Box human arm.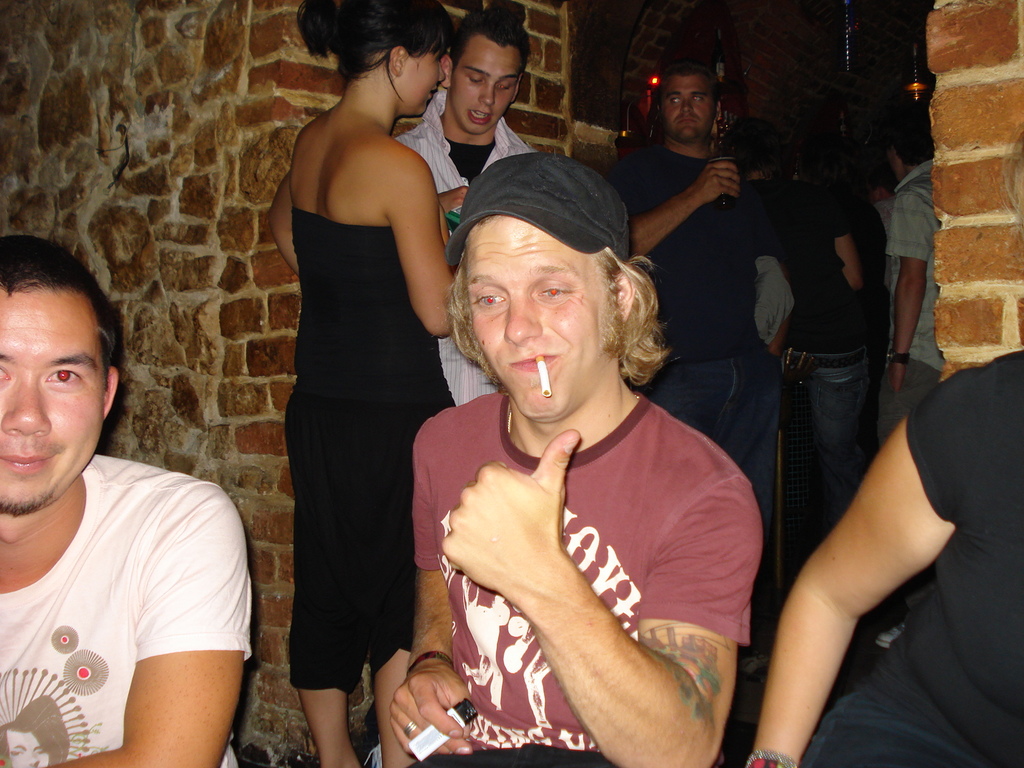
835,214,860,294.
